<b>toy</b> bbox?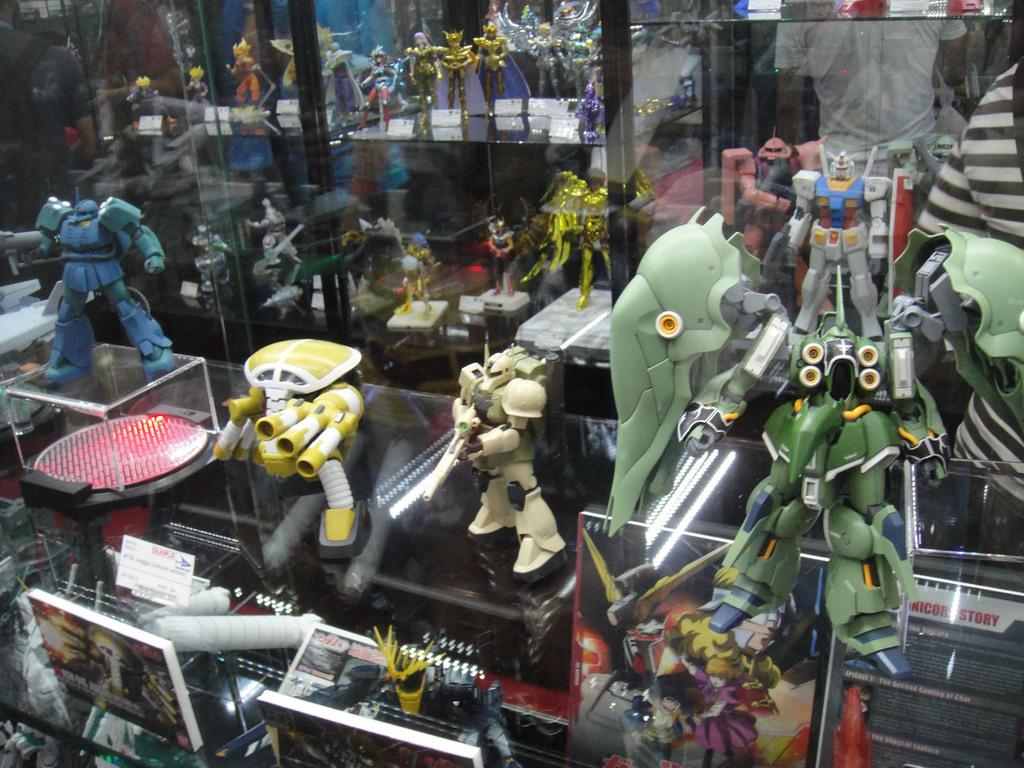
<box>225,35,268,122</box>
